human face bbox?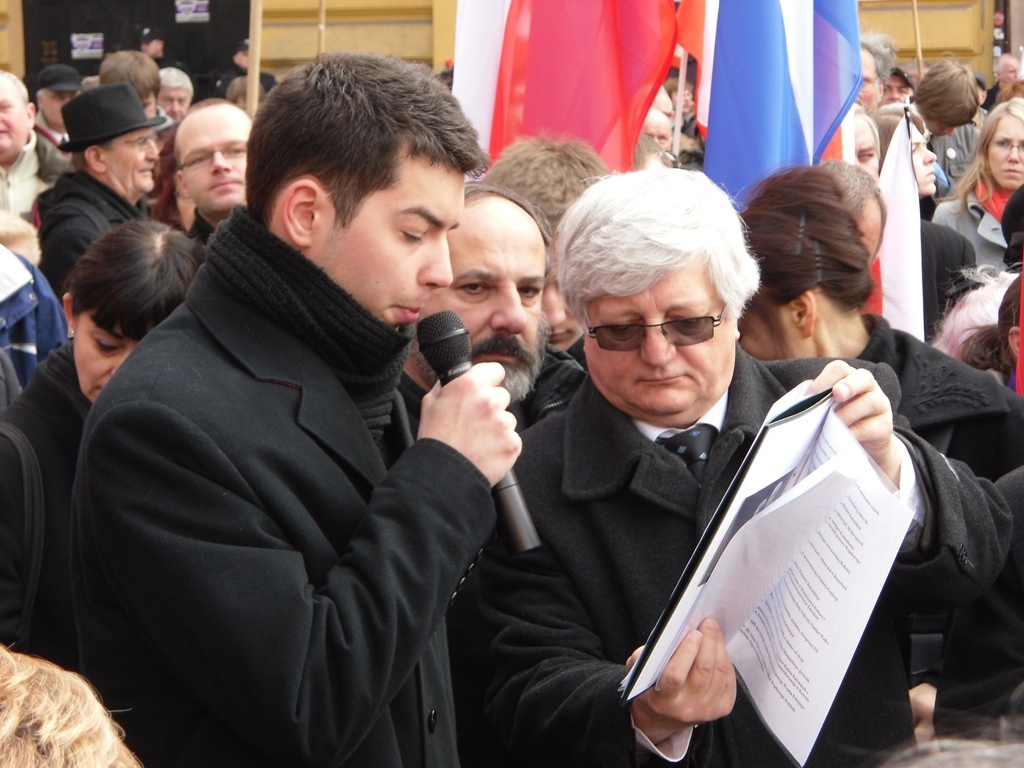
crop(104, 128, 162, 197)
